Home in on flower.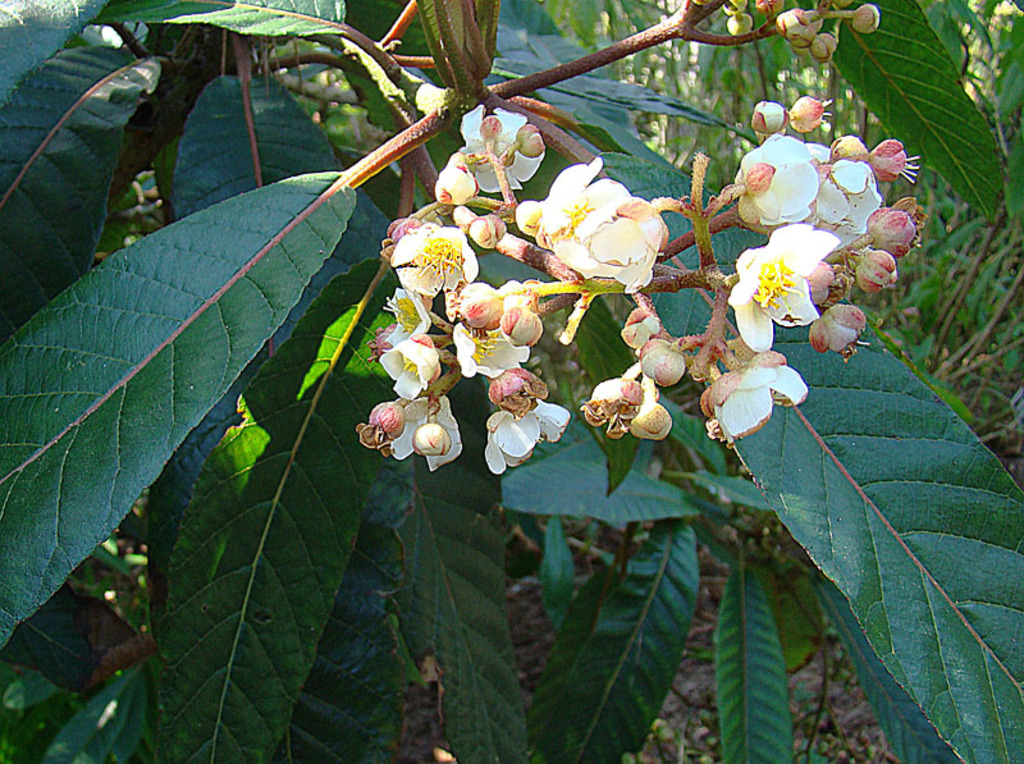
Homed in at 568,196,667,296.
